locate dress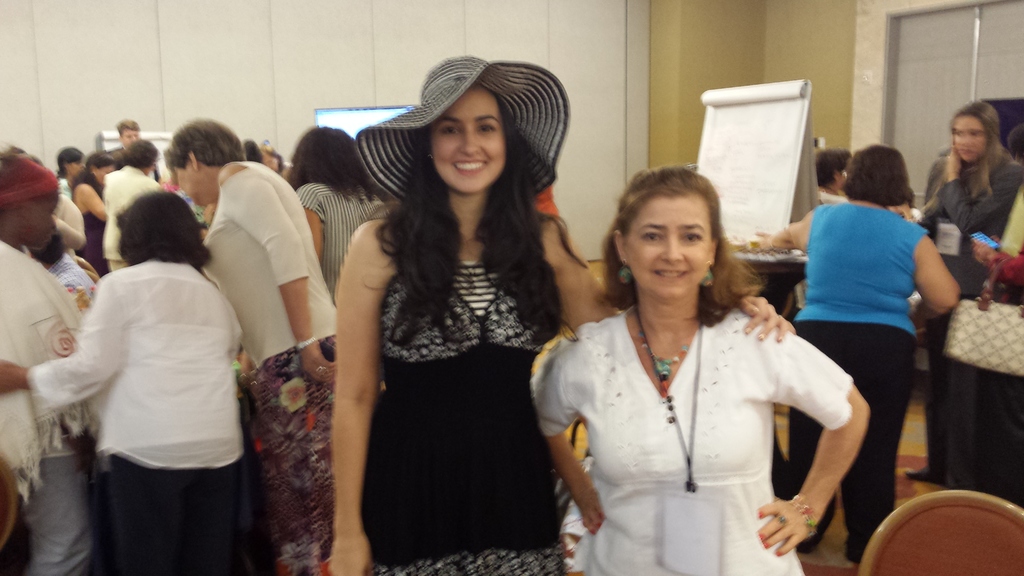
<bbox>195, 160, 341, 575</bbox>
